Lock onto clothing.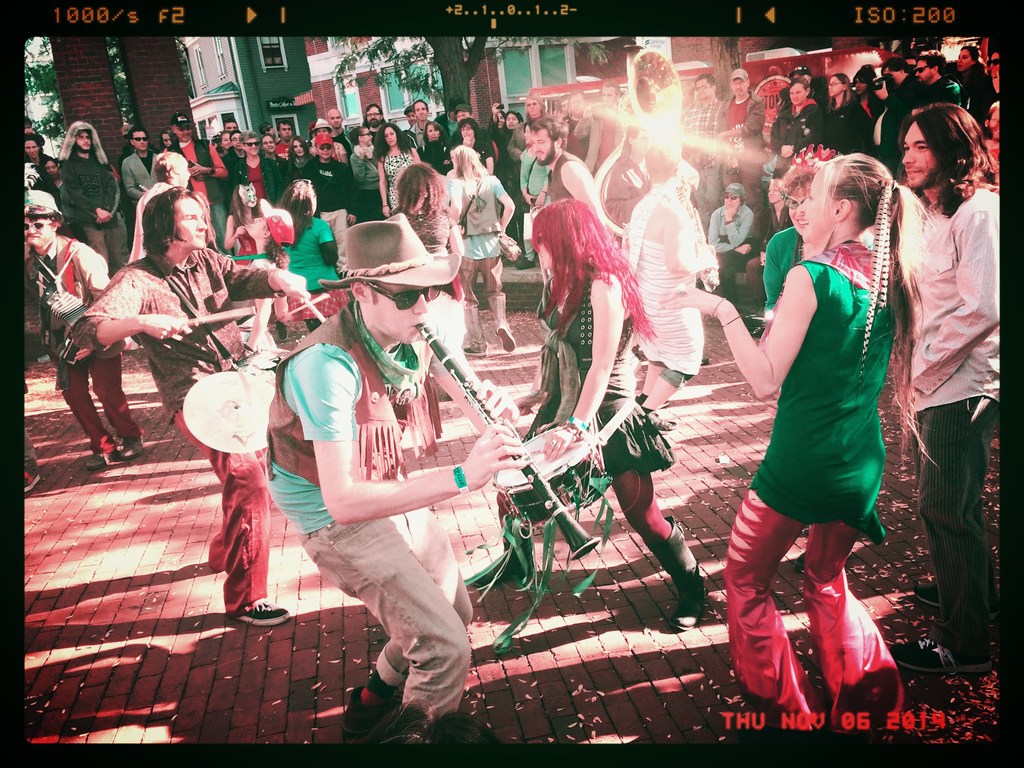
Locked: bbox=[901, 184, 1007, 654].
